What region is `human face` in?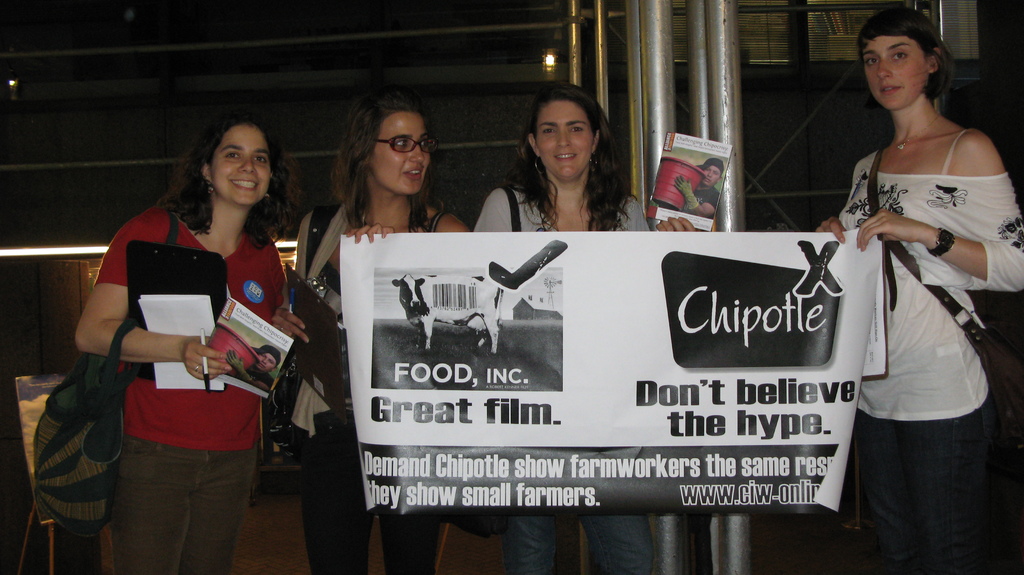
bbox=(372, 110, 433, 189).
